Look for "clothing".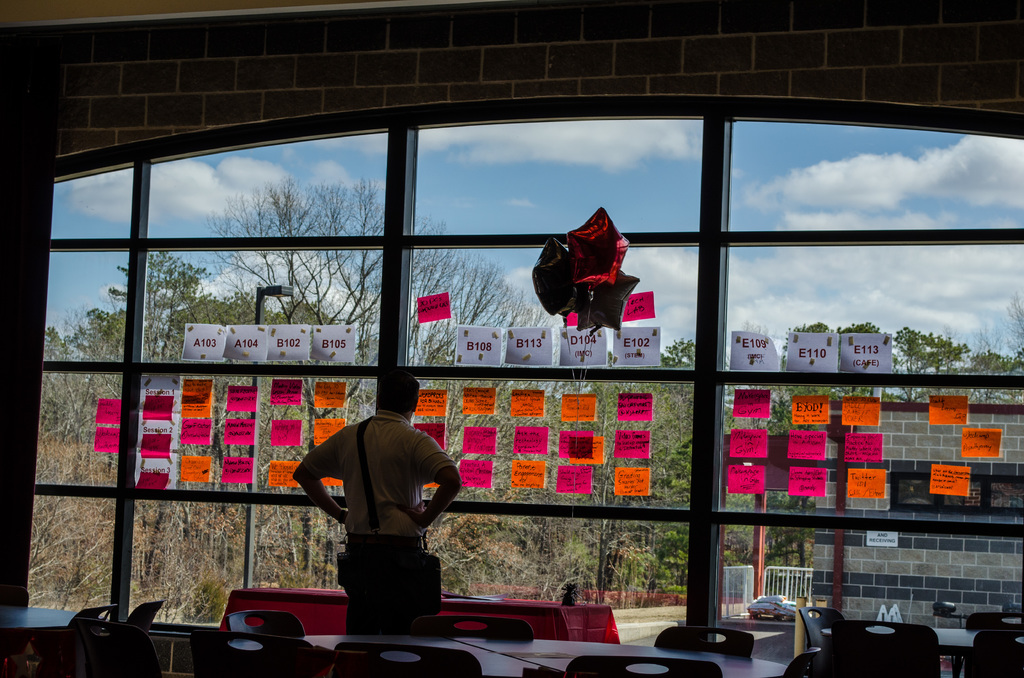
Found: bbox=(308, 413, 447, 627).
